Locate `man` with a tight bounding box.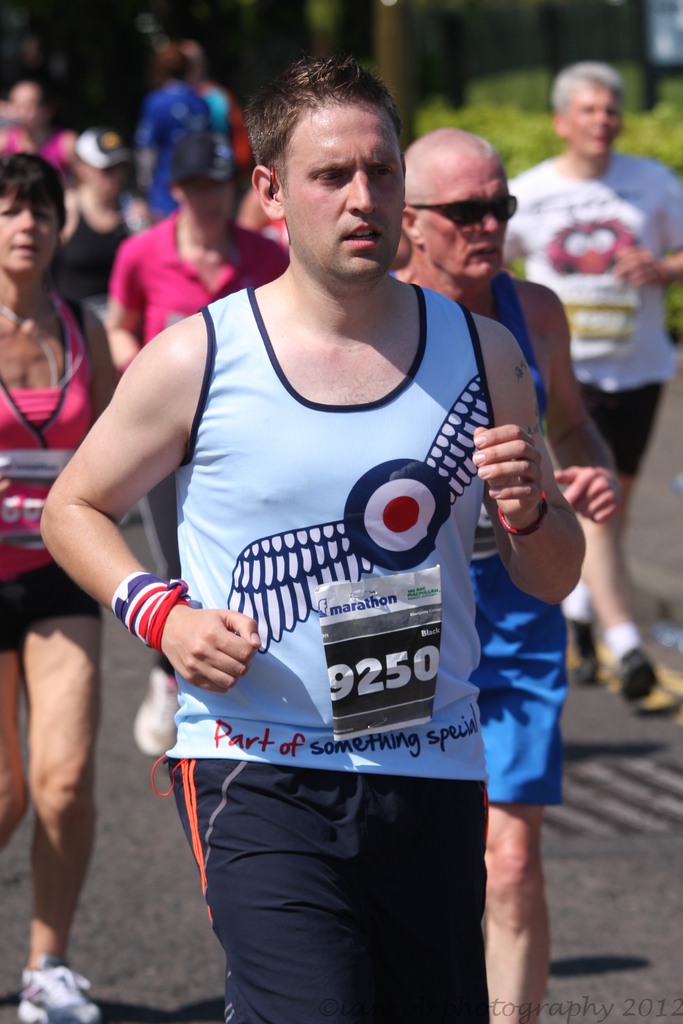
rect(386, 123, 625, 1023).
